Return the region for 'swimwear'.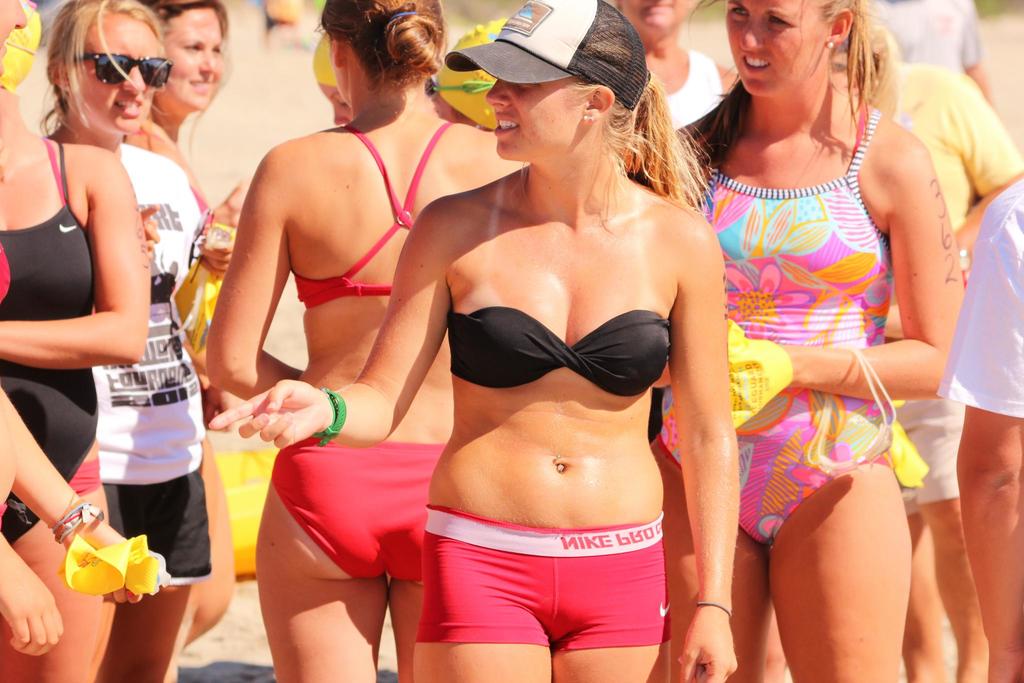
415 504 665 655.
